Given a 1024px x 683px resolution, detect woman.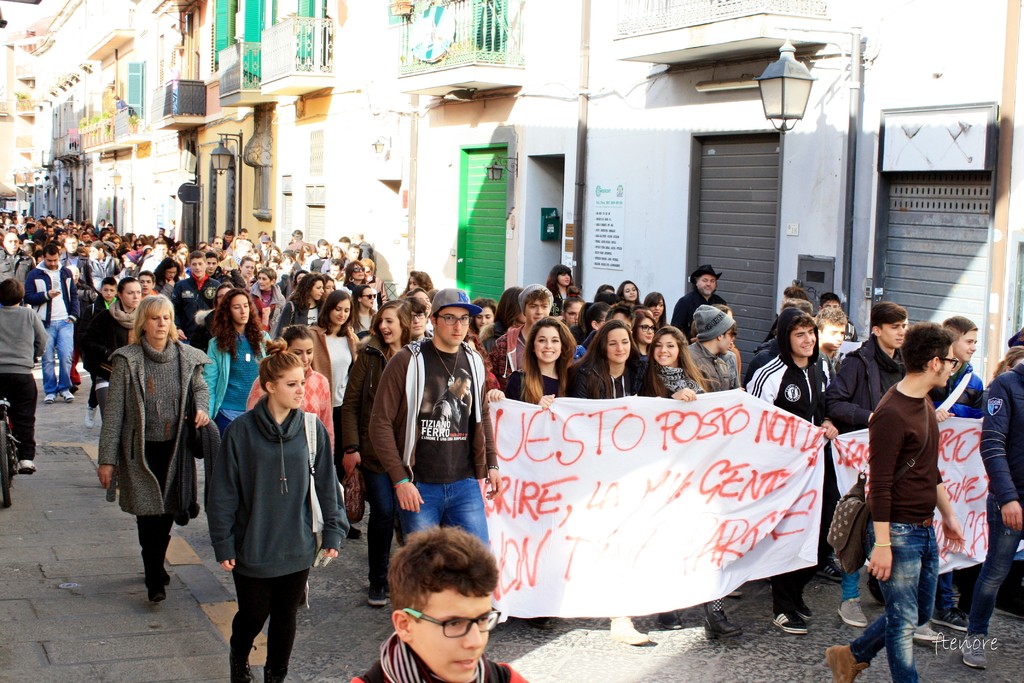
<region>90, 276, 143, 415</region>.
